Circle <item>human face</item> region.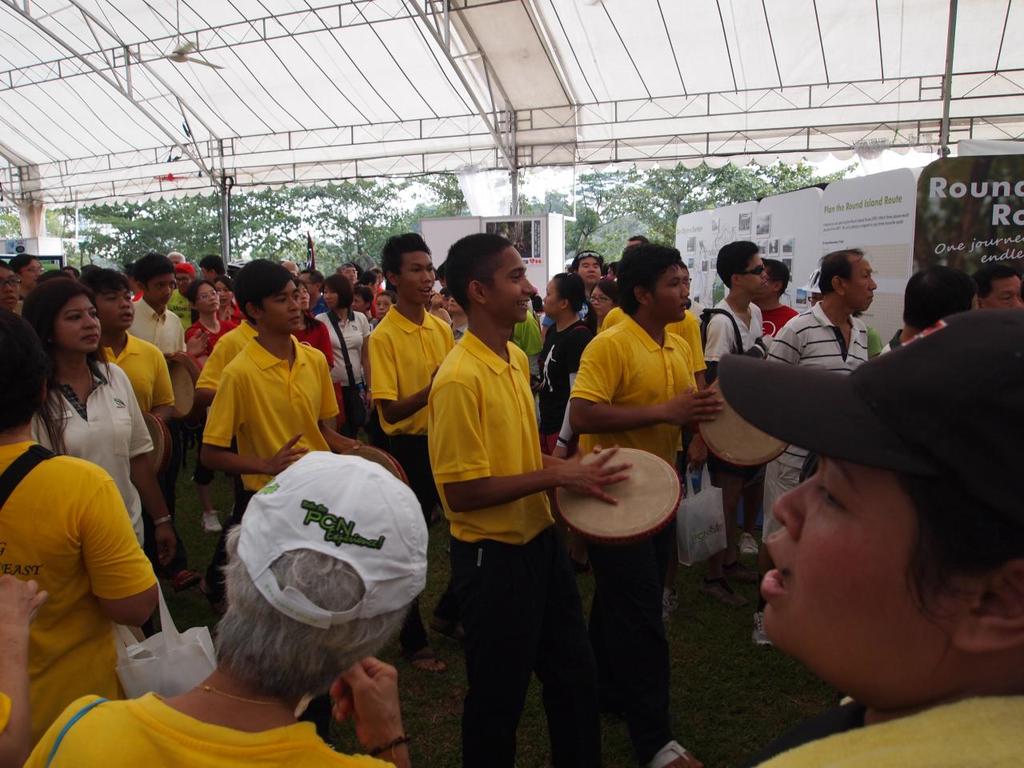
Region: x1=55 y1=298 x2=99 y2=351.
